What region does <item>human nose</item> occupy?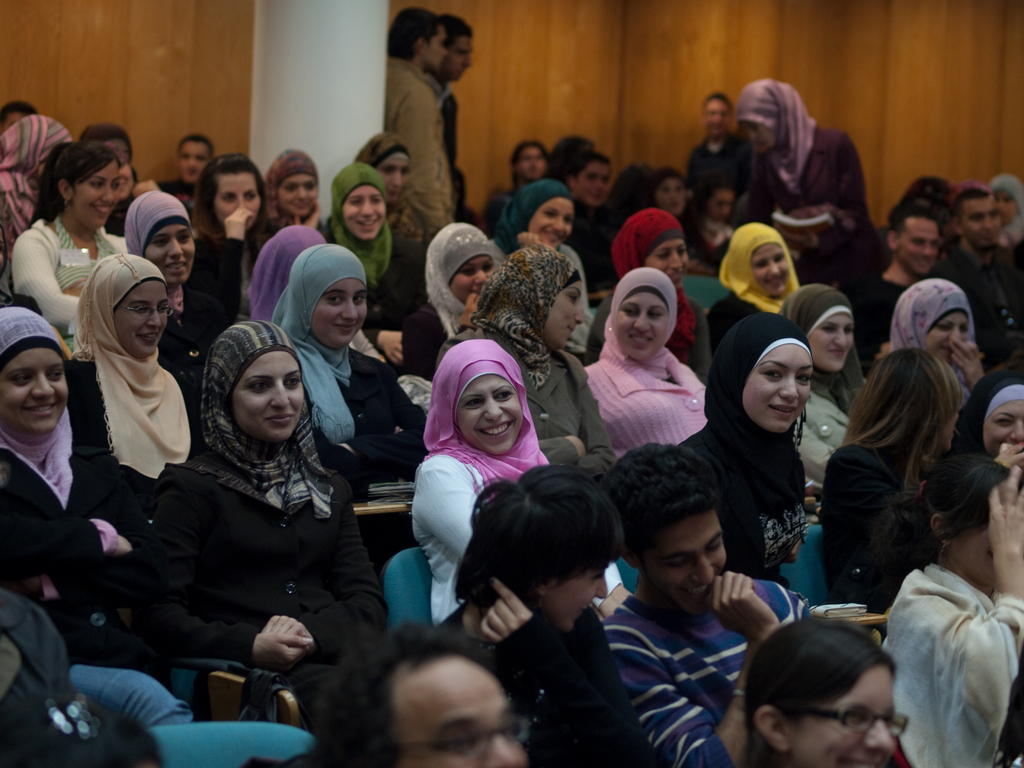
(170,243,181,260).
